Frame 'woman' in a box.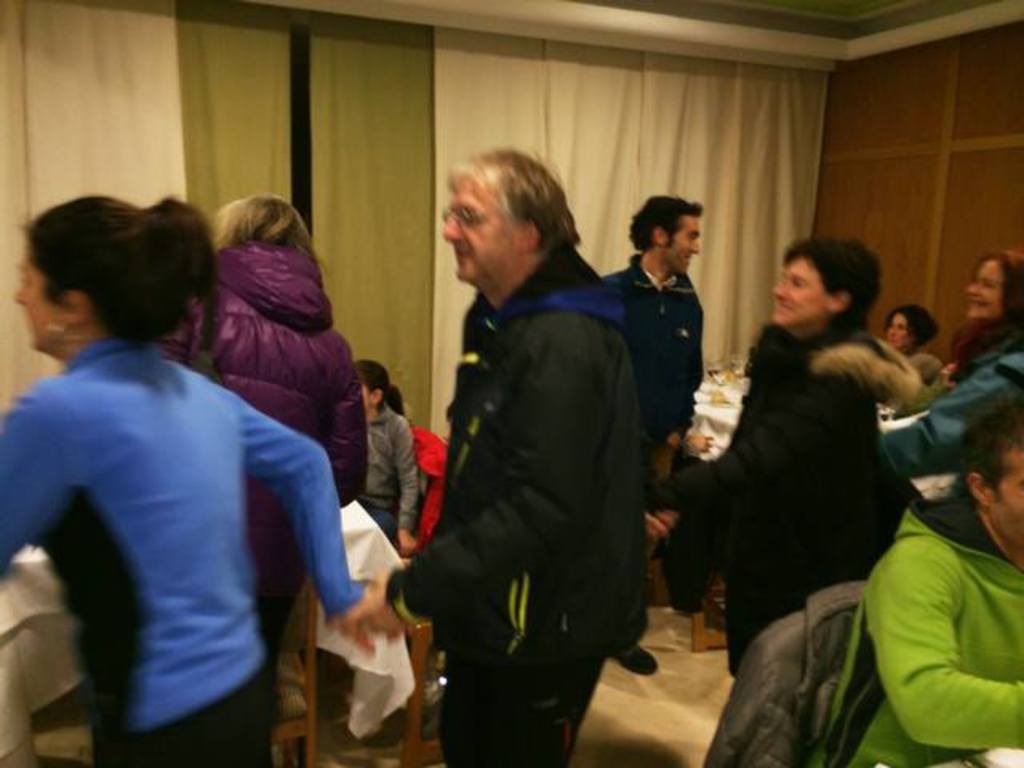
(x1=0, y1=187, x2=374, y2=766).
